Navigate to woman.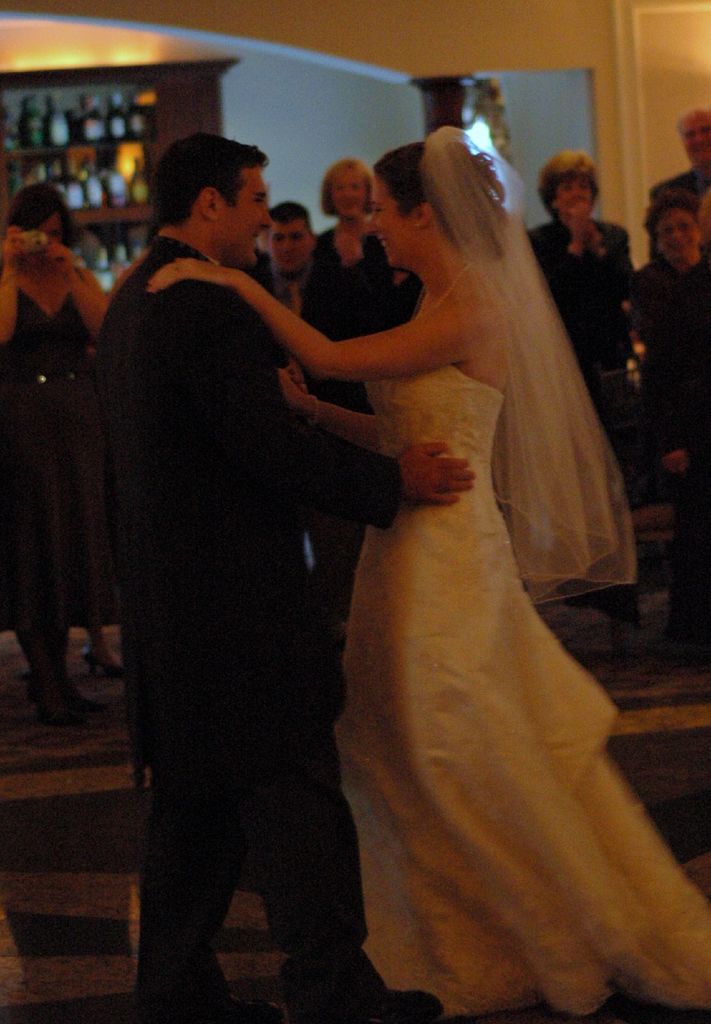
Navigation target: 314/157/390/288.
